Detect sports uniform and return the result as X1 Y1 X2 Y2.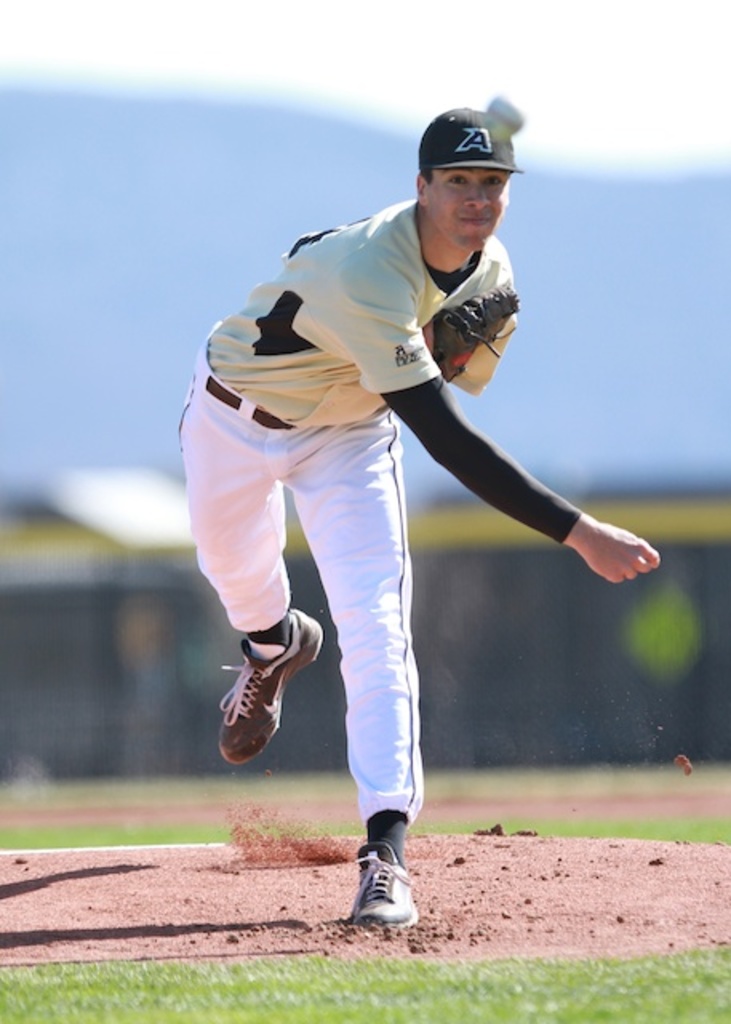
160 123 645 896.
